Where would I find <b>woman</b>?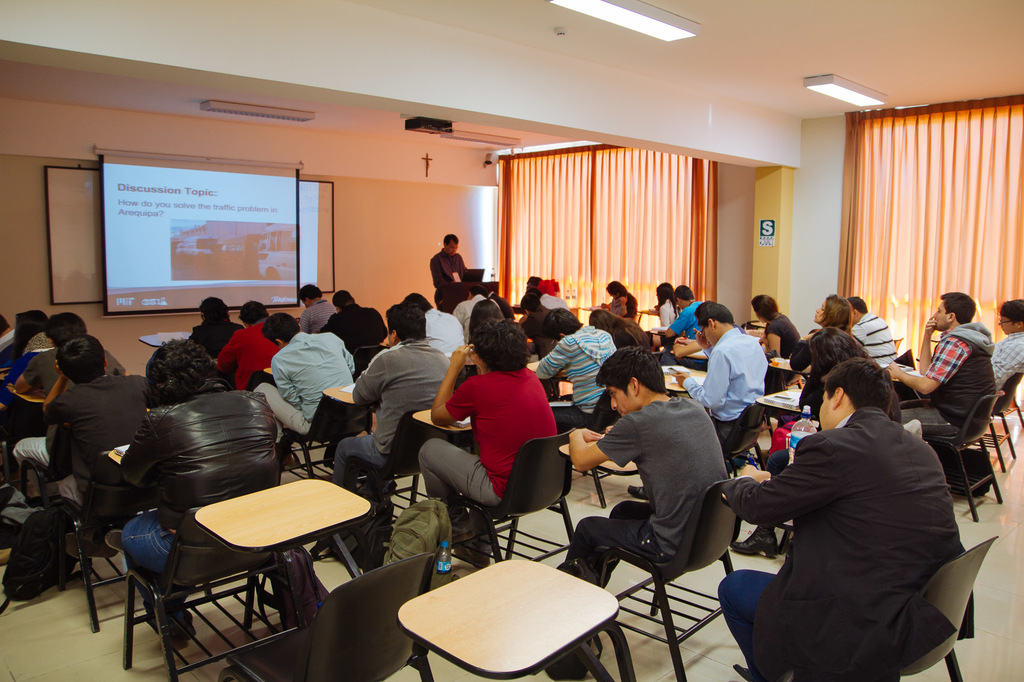
At [656,278,682,325].
